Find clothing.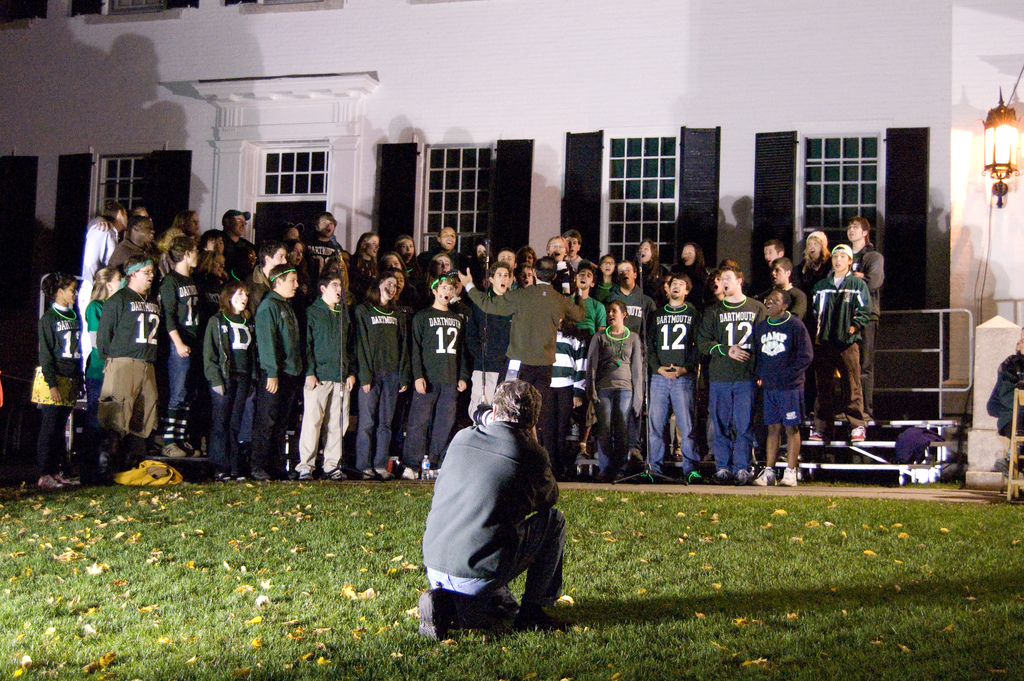
left=988, top=349, right=1023, bottom=443.
